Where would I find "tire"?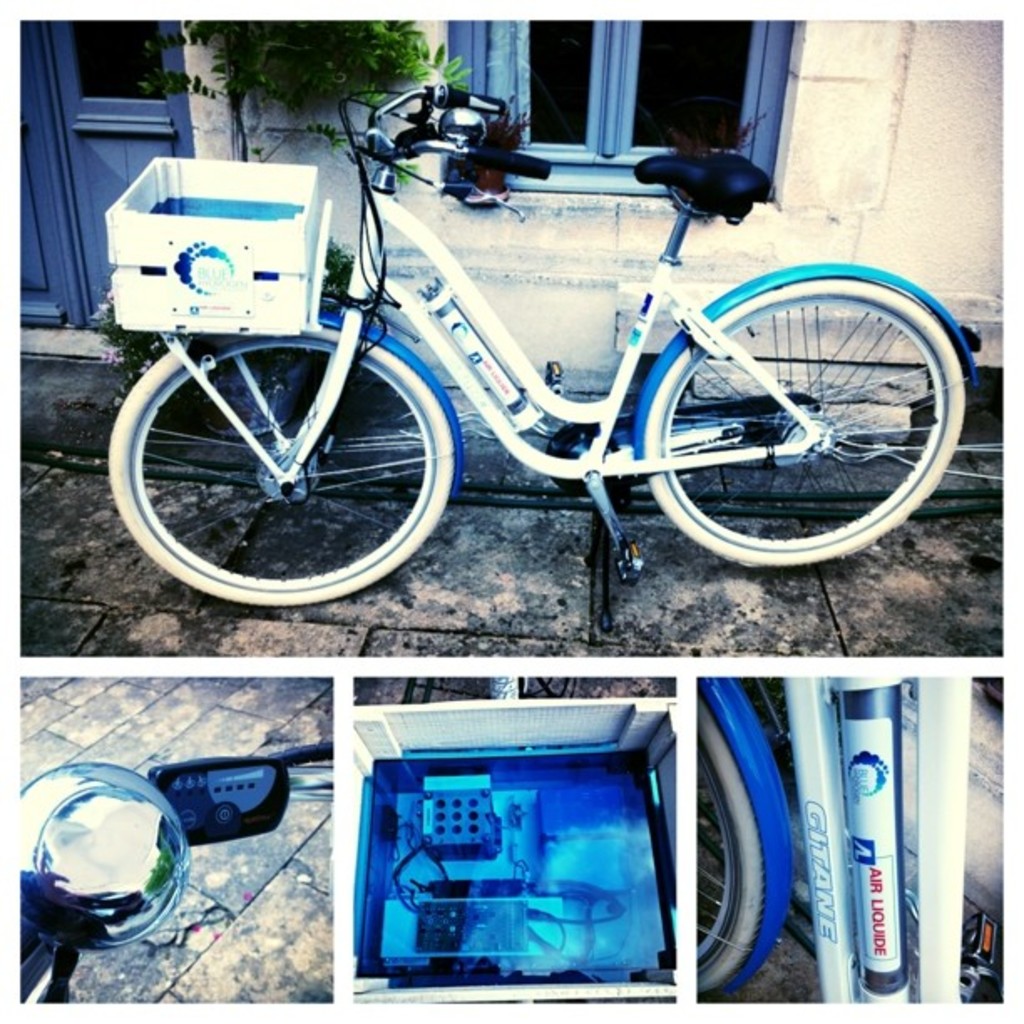
At <bbox>643, 279, 967, 567</bbox>.
